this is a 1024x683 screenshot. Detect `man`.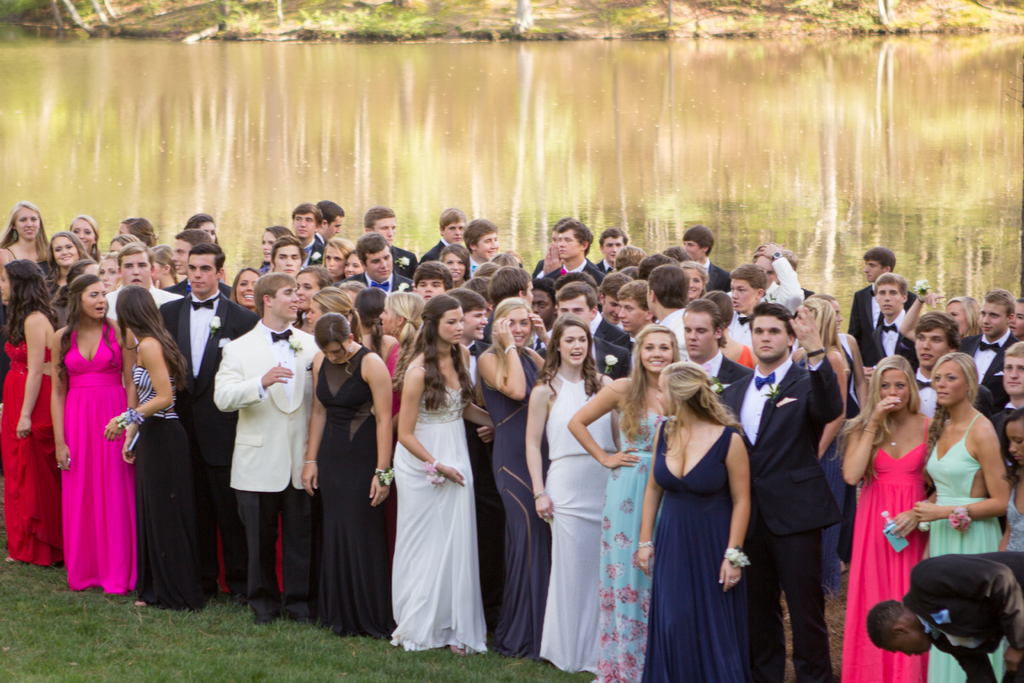
684:230:739:289.
